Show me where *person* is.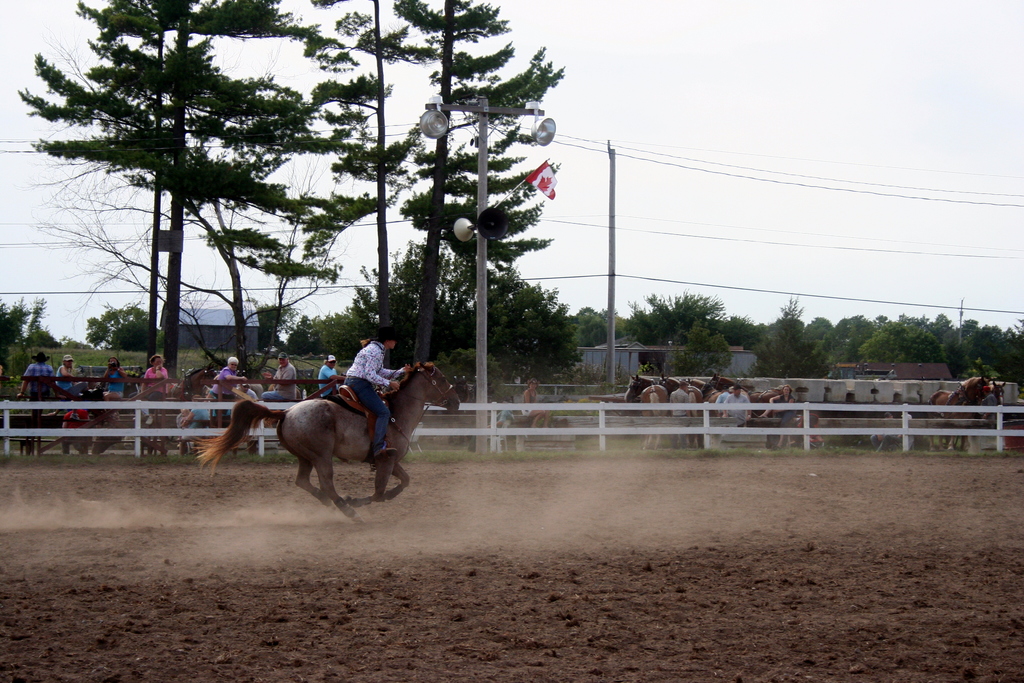
*person* is at [x1=755, y1=385, x2=797, y2=443].
